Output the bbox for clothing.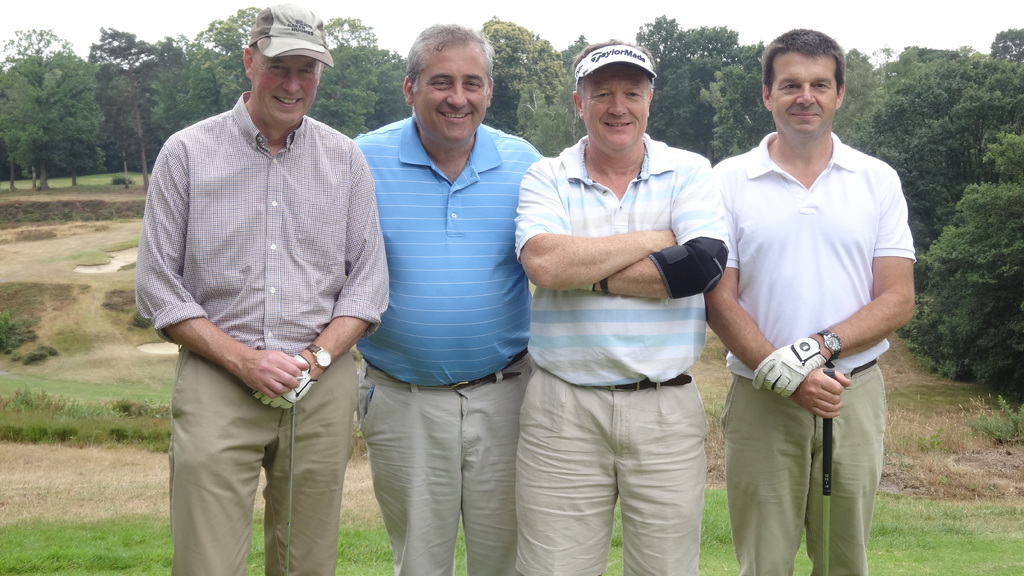
locate(716, 92, 913, 538).
